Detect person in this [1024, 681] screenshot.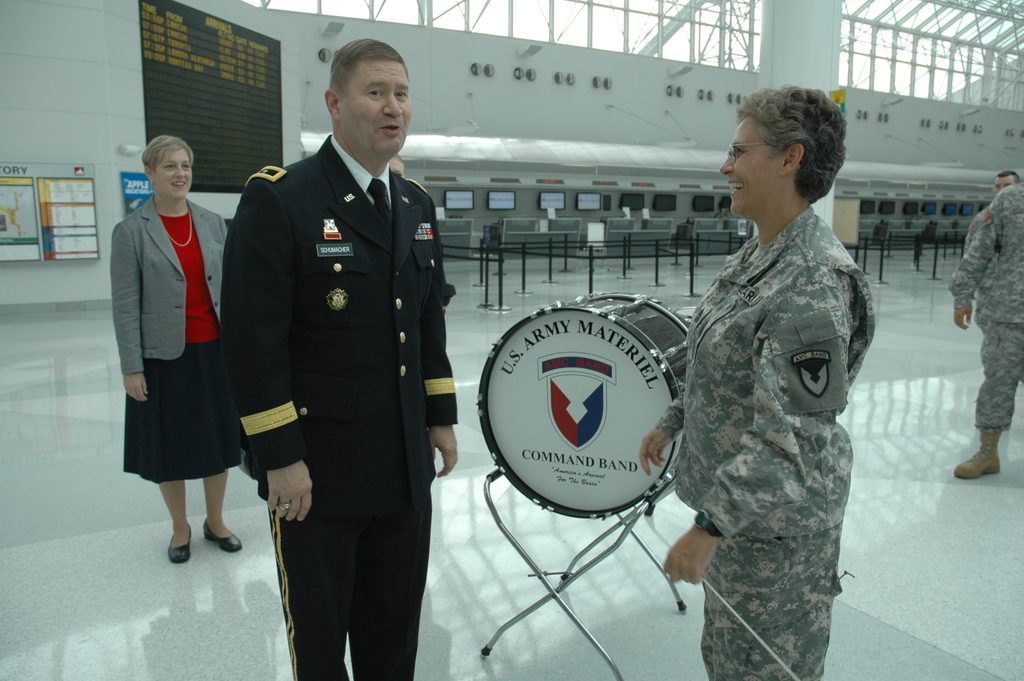
Detection: <region>220, 39, 459, 680</region>.
